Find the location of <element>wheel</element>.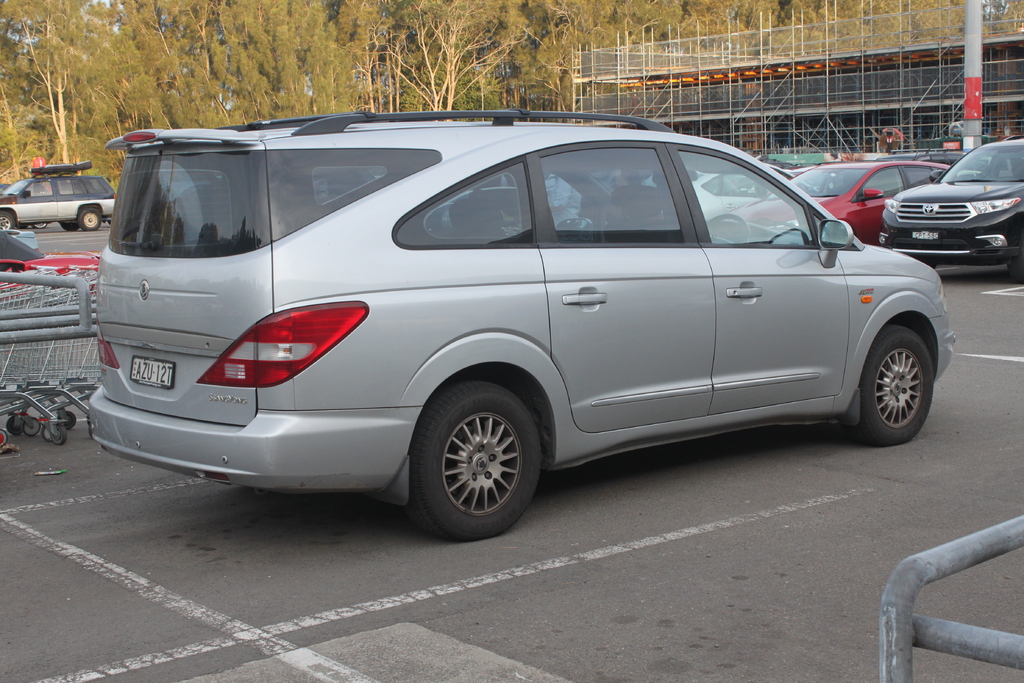
Location: bbox=(21, 416, 38, 434).
